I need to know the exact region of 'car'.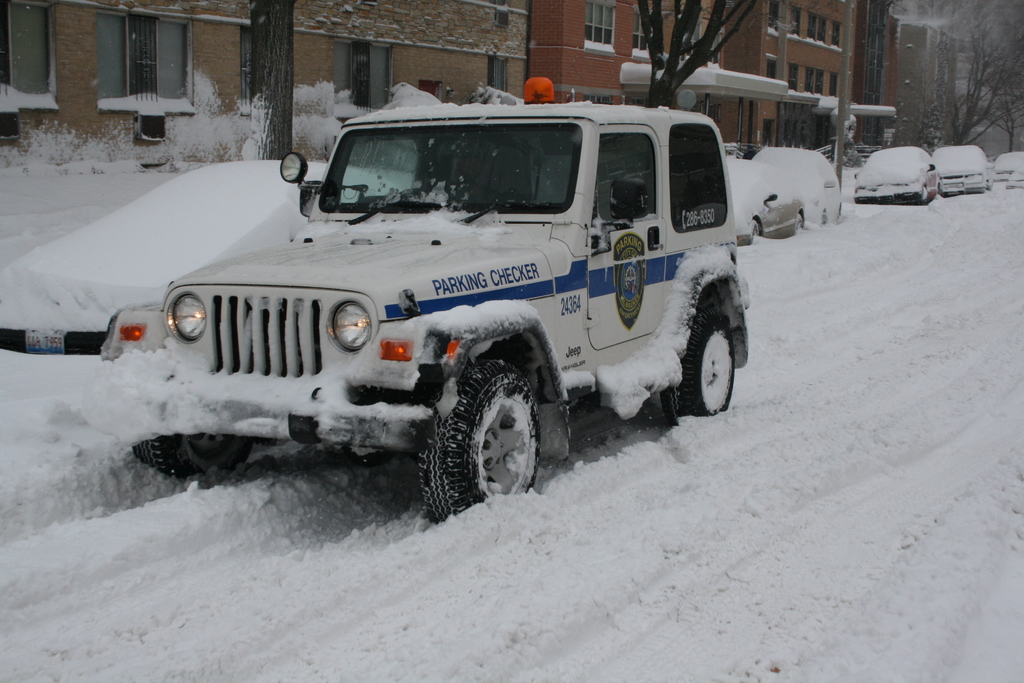
Region: Rect(133, 78, 748, 522).
